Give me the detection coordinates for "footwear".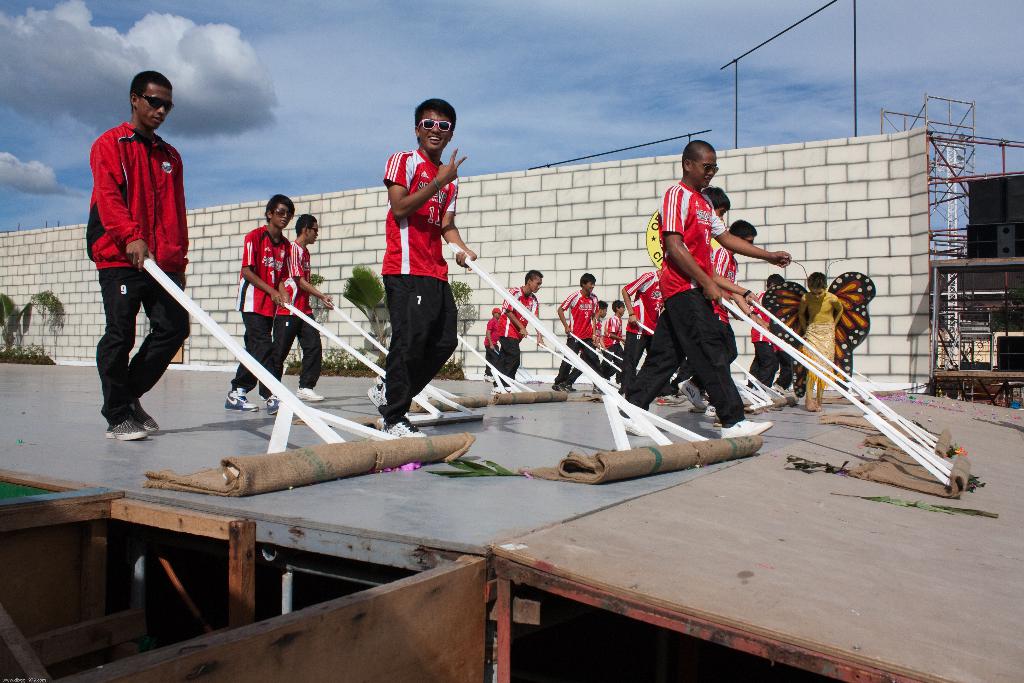
box=[709, 403, 715, 414].
